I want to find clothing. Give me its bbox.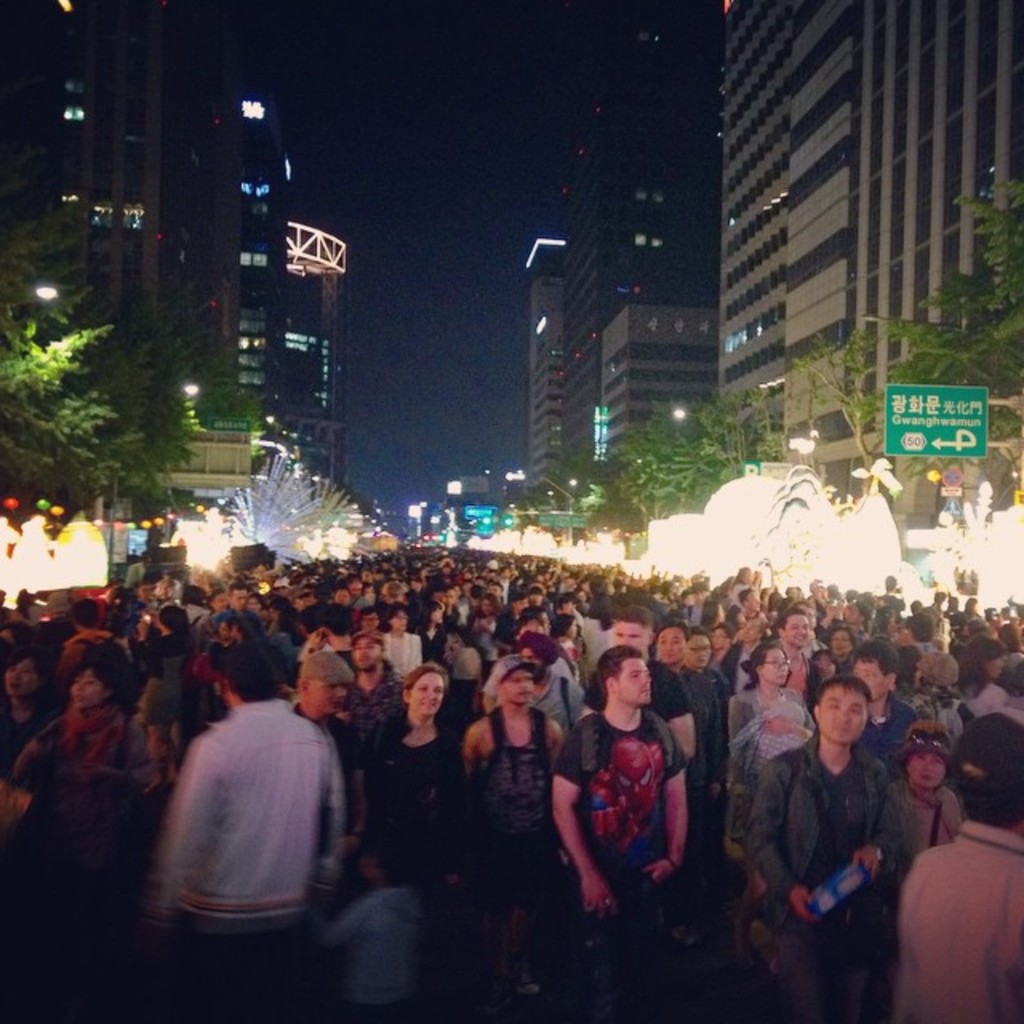
box(875, 770, 965, 861).
